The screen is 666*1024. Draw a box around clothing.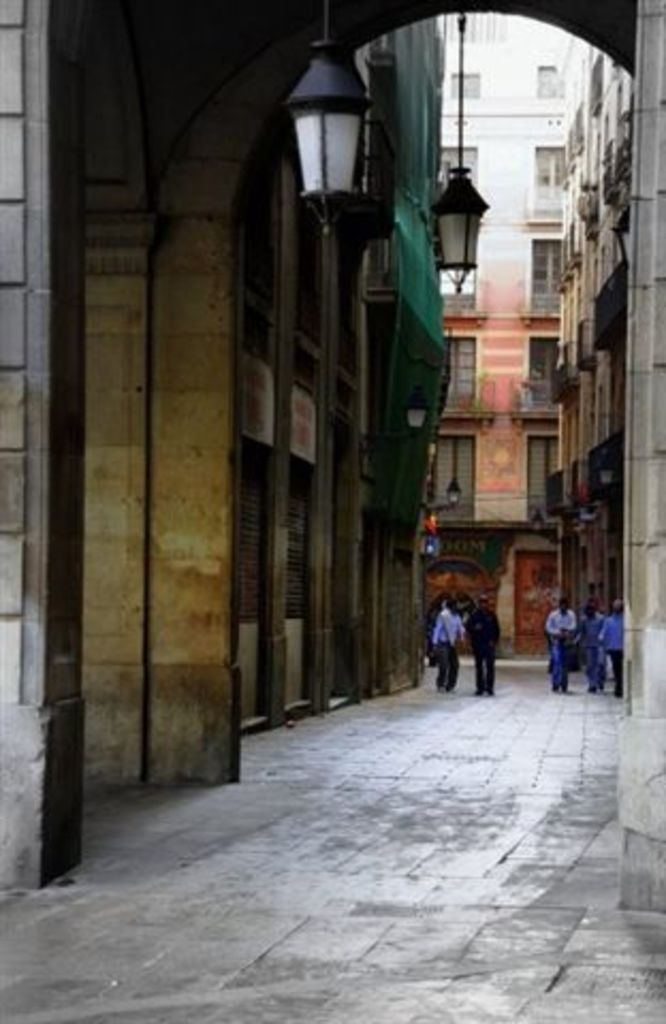
431,599,467,689.
